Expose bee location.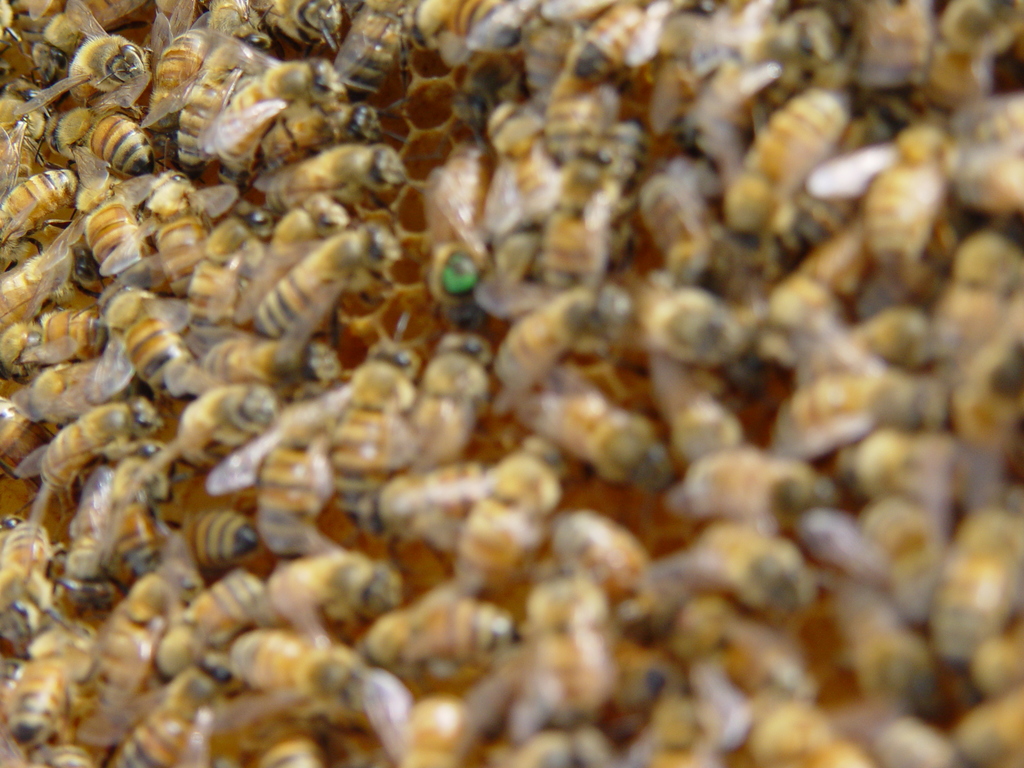
Exposed at left=476, top=81, right=565, bottom=235.
